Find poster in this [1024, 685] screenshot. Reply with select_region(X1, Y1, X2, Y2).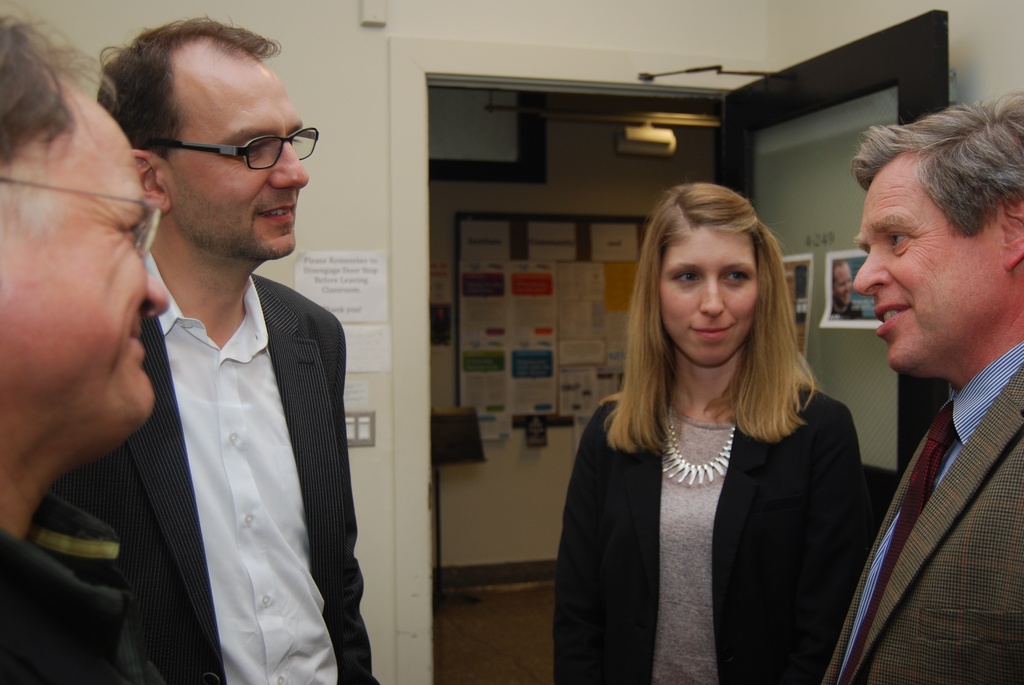
select_region(292, 247, 385, 323).
